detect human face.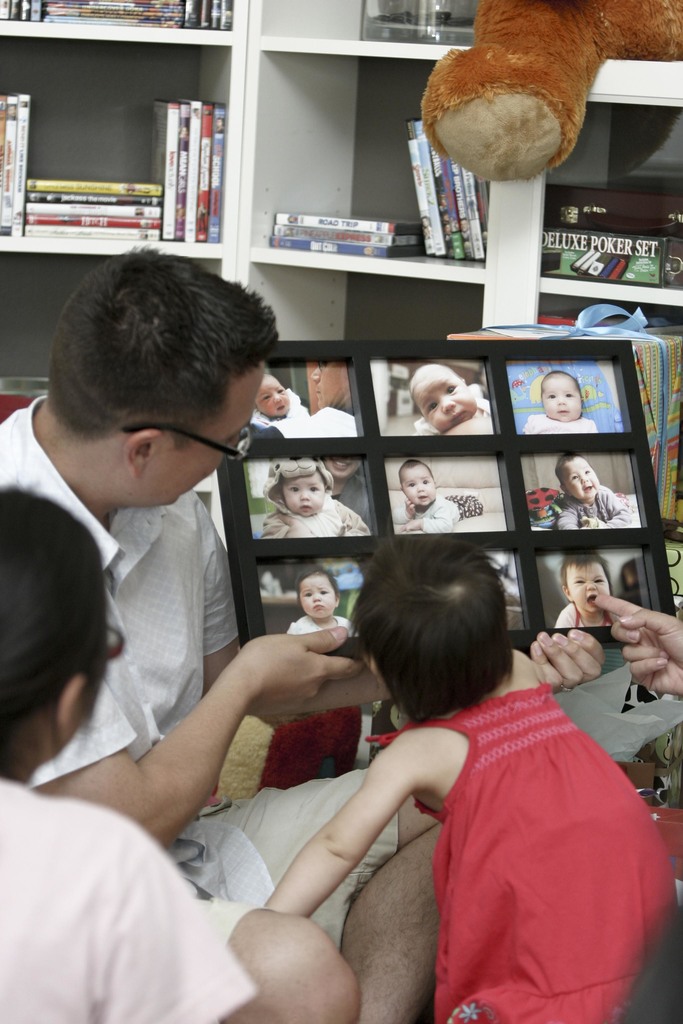
Detected at x1=545, y1=378, x2=581, y2=419.
